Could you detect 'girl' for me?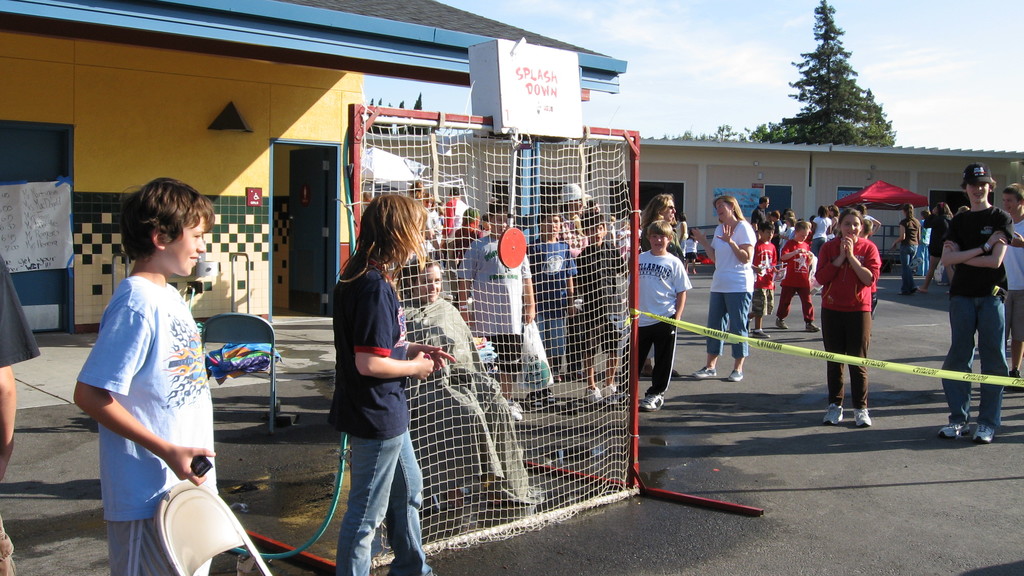
Detection result: box=[815, 210, 882, 427].
